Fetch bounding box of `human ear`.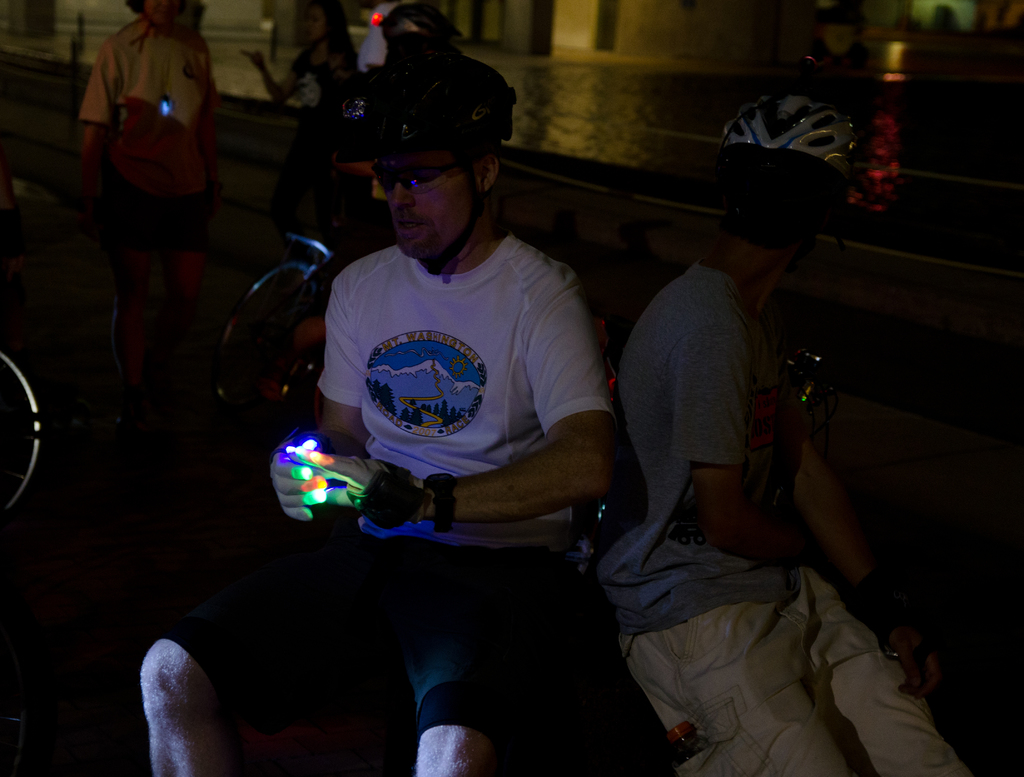
Bbox: crop(482, 152, 500, 187).
